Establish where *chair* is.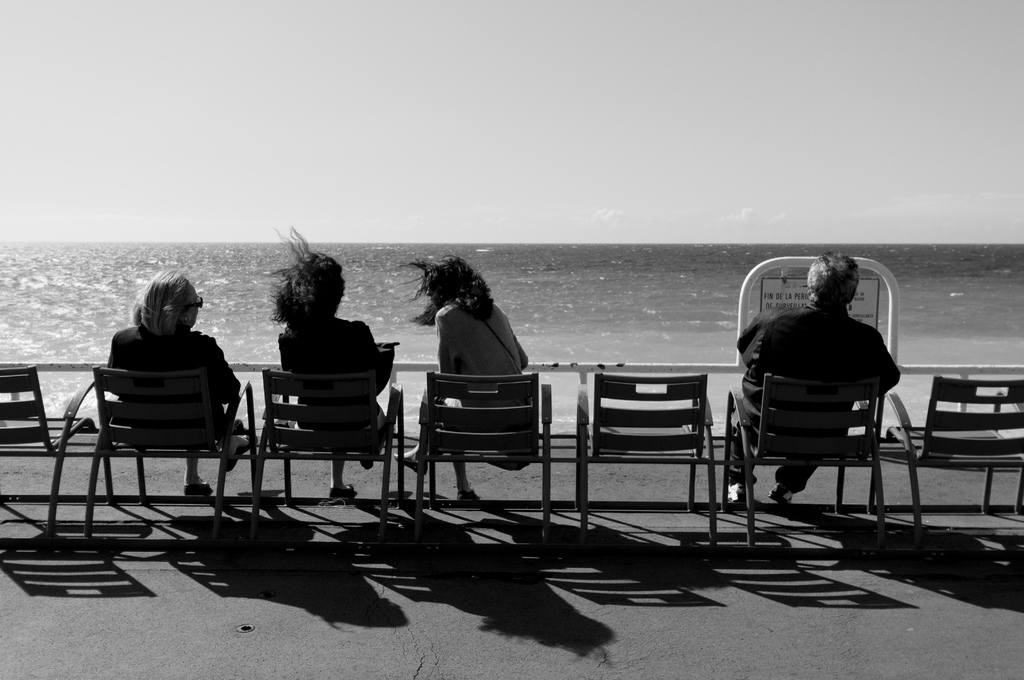
Established at x1=404 y1=375 x2=556 y2=524.
